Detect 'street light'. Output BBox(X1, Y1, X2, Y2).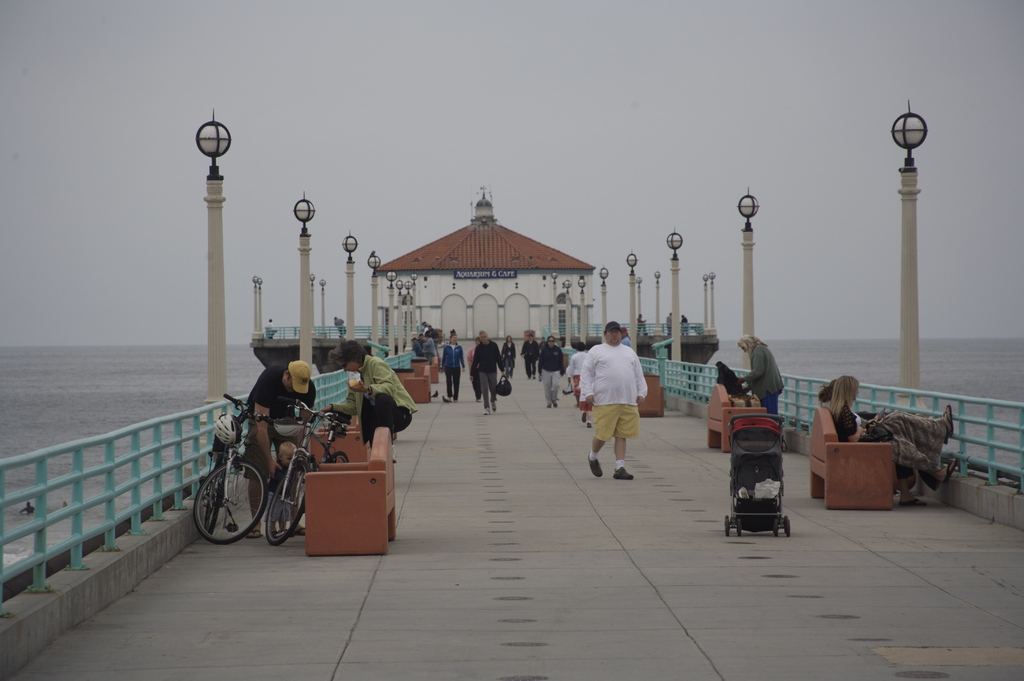
BBox(291, 190, 317, 375).
